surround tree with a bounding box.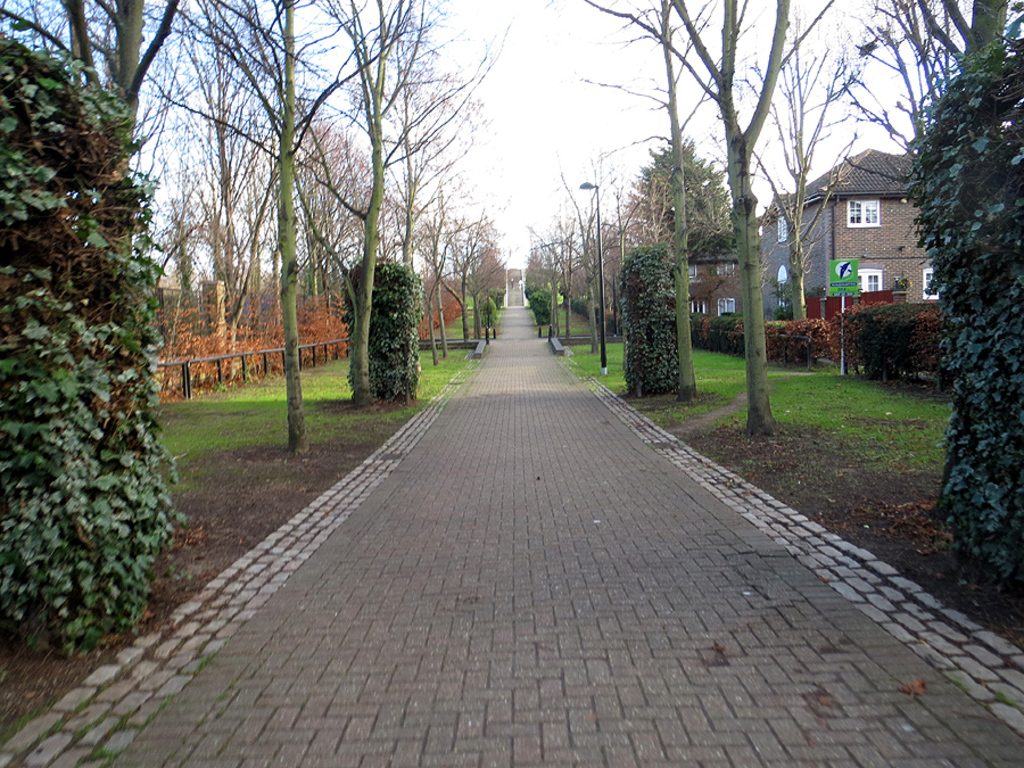
left=585, top=0, right=832, bottom=433.
